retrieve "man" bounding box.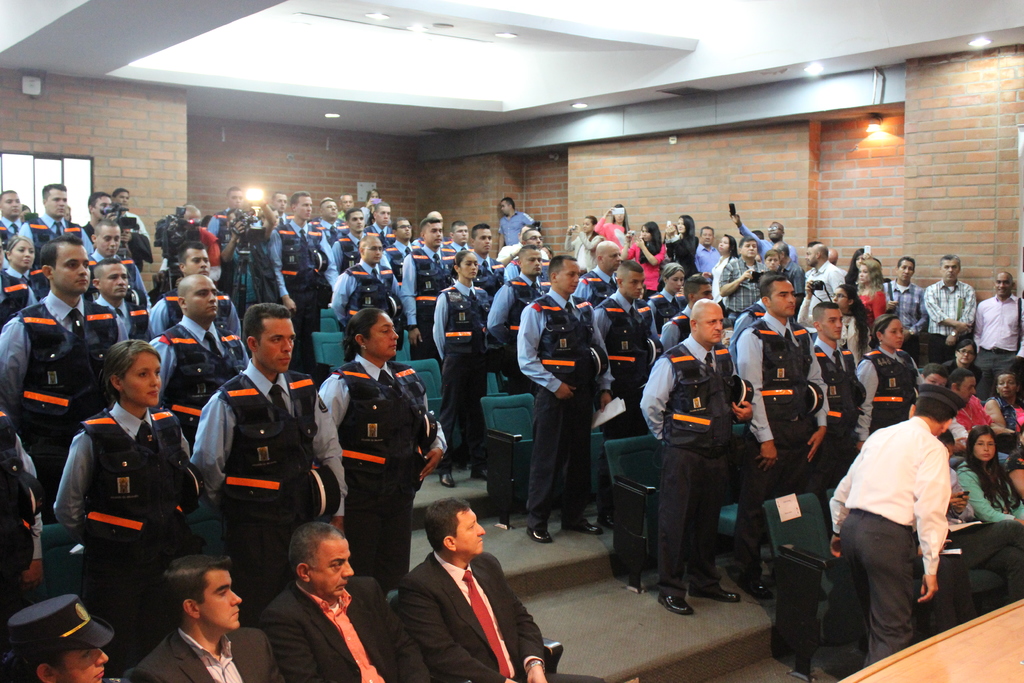
Bounding box: <box>636,298,755,612</box>.
